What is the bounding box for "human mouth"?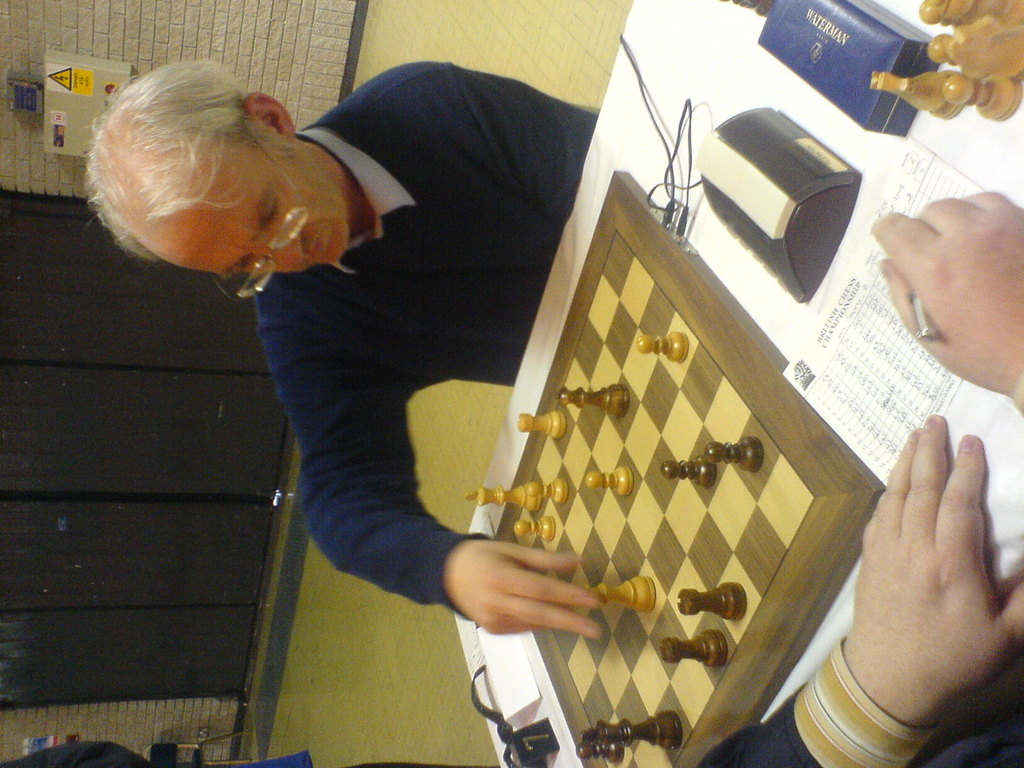
box(308, 227, 331, 276).
